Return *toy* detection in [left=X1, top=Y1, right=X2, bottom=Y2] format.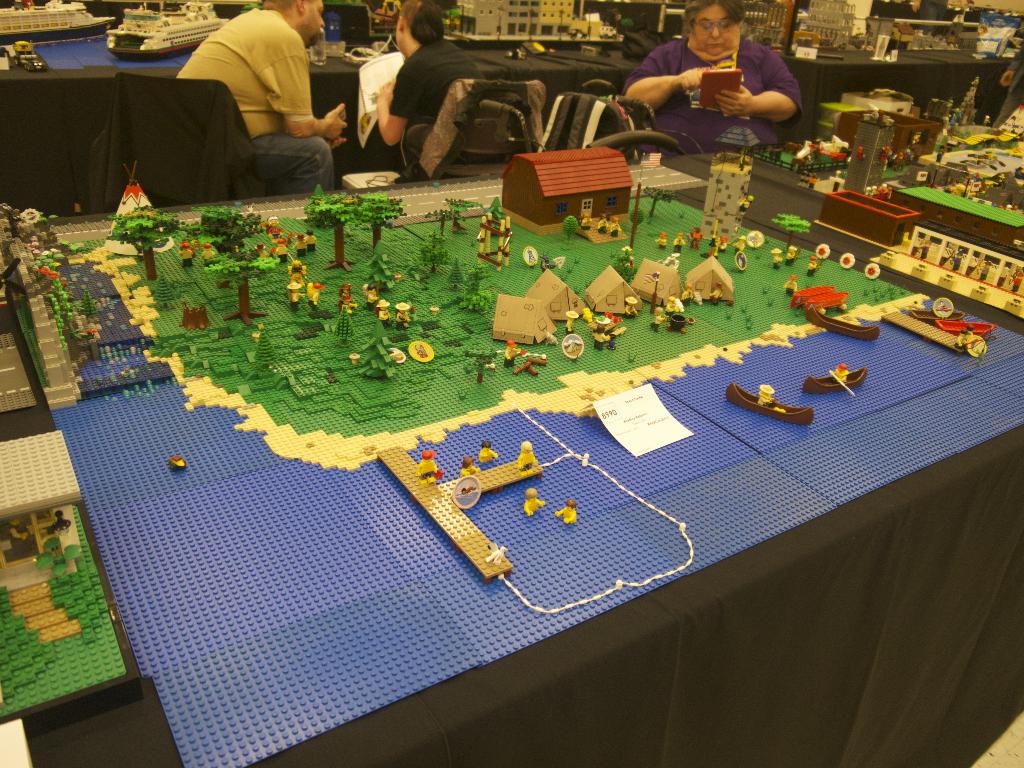
[left=682, top=284, right=696, bottom=309].
